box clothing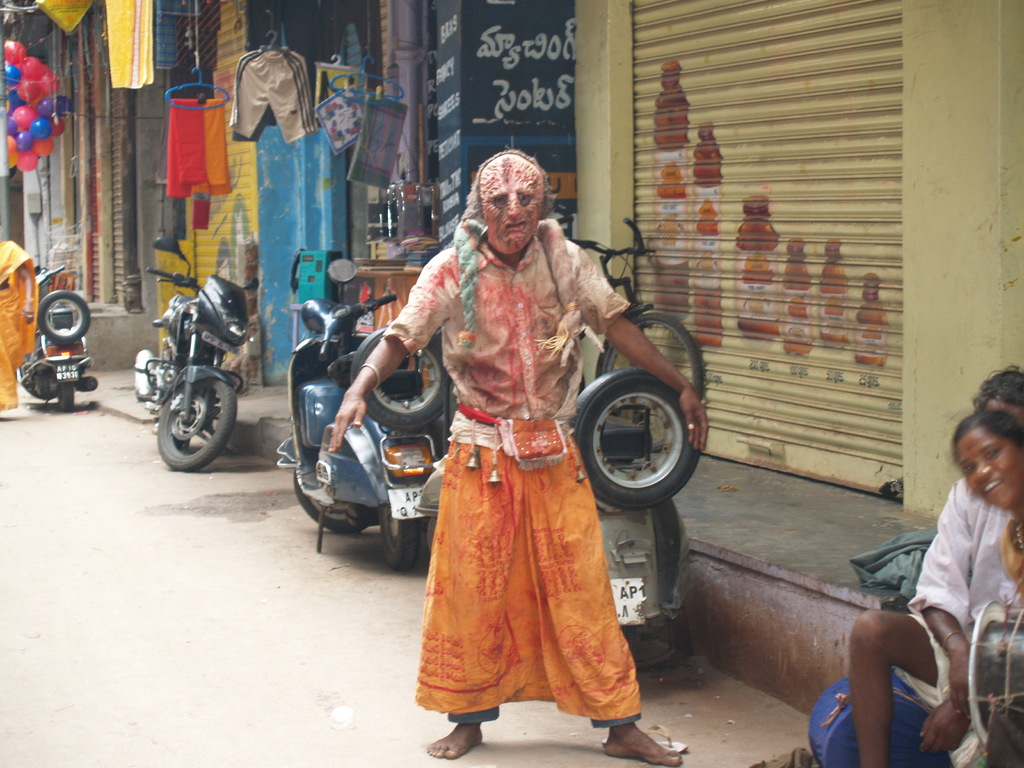
Rect(342, 94, 401, 188)
